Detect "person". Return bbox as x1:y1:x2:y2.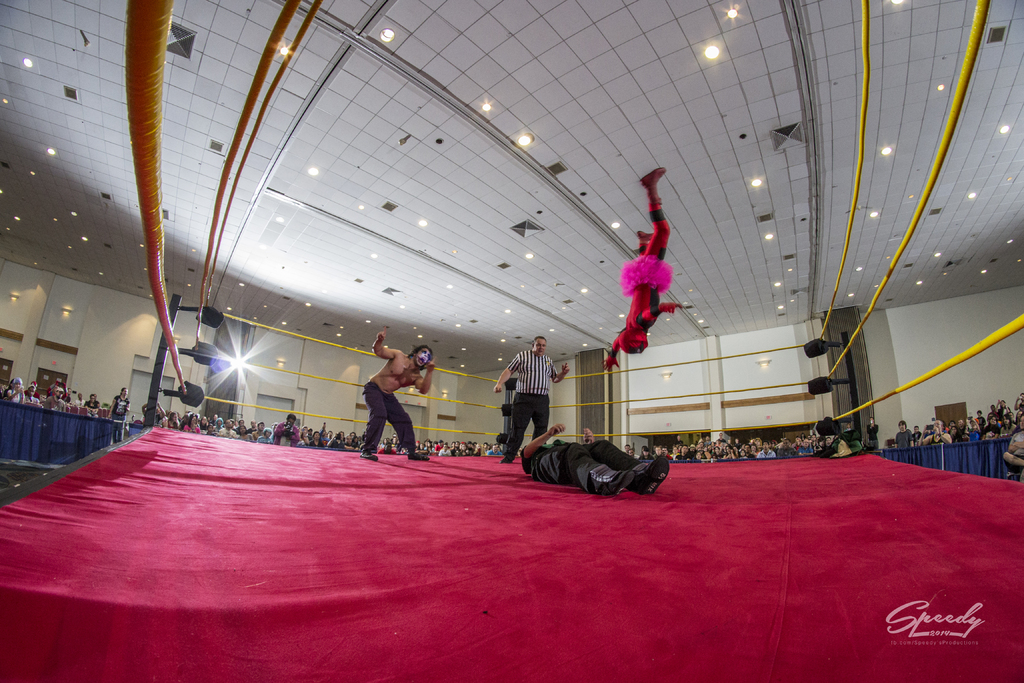
358:324:439:457.
